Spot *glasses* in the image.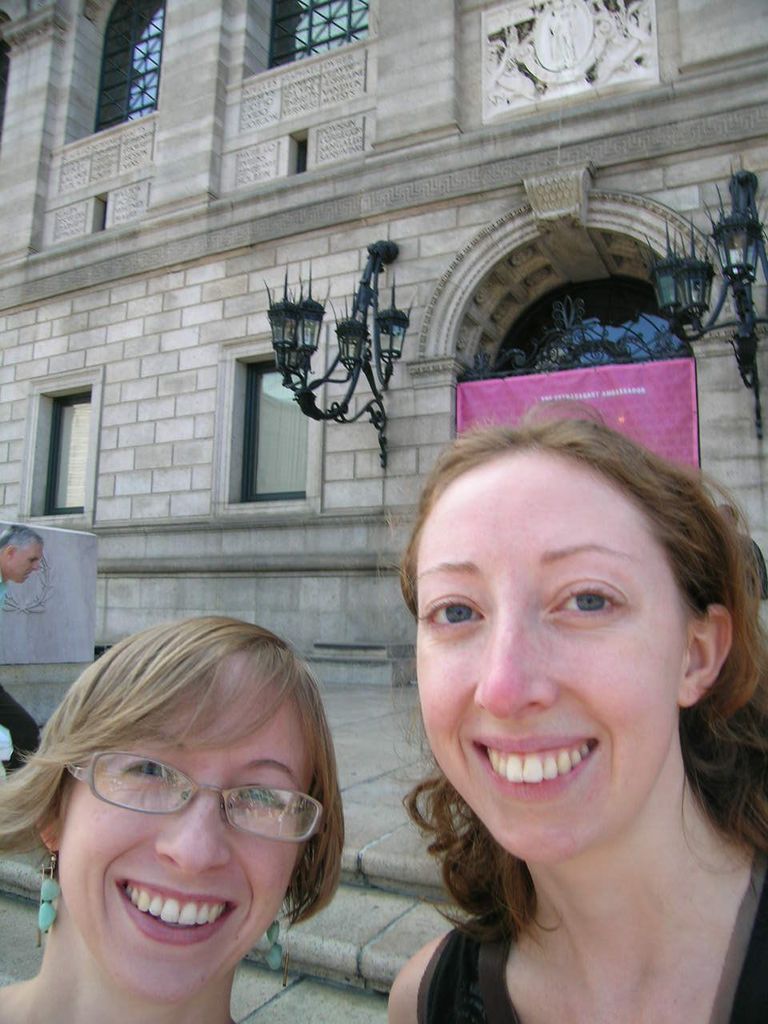
*glasses* found at 65/741/334/845.
